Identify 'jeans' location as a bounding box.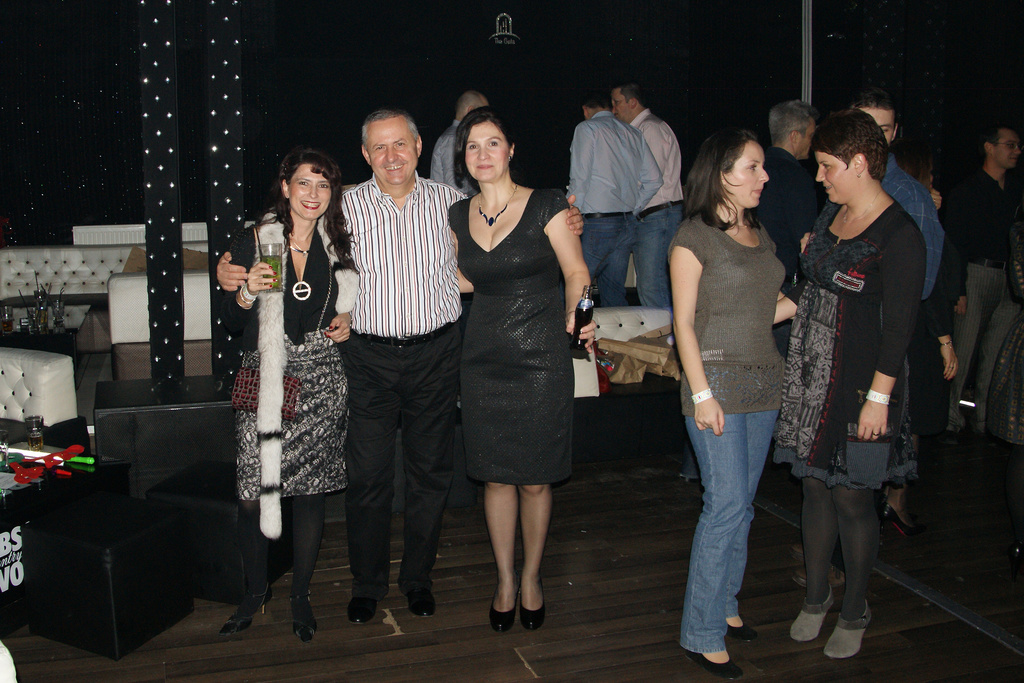
691,361,797,655.
